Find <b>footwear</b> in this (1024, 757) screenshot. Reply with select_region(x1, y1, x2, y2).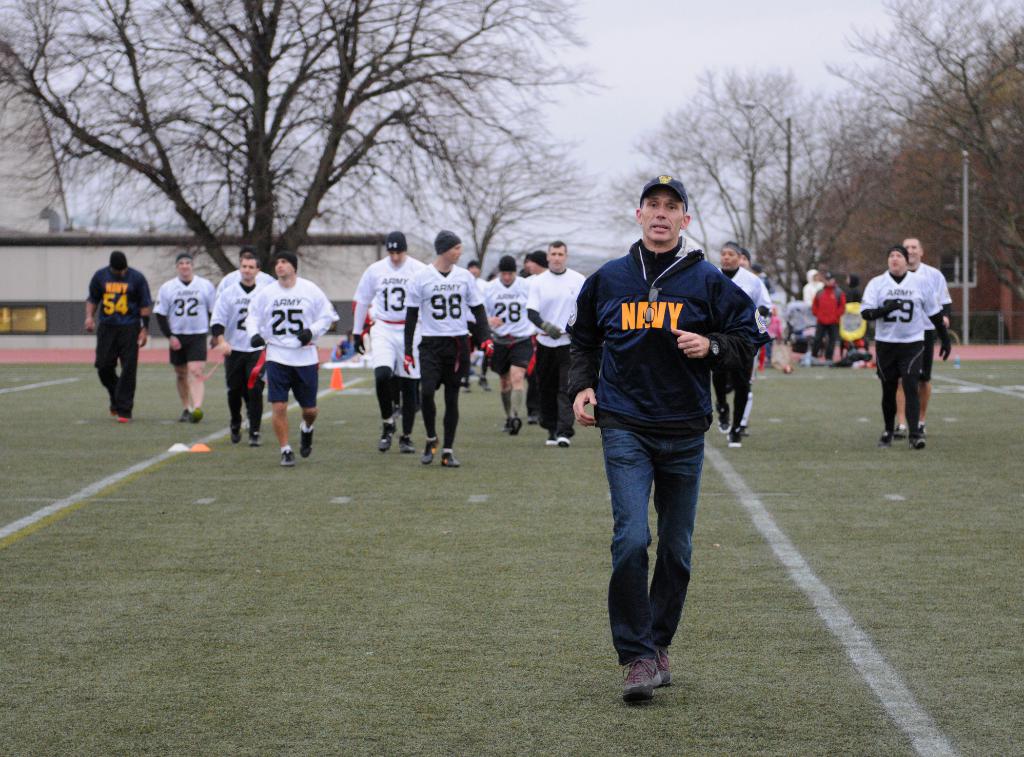
select_region(731, 431, 743, 448).
